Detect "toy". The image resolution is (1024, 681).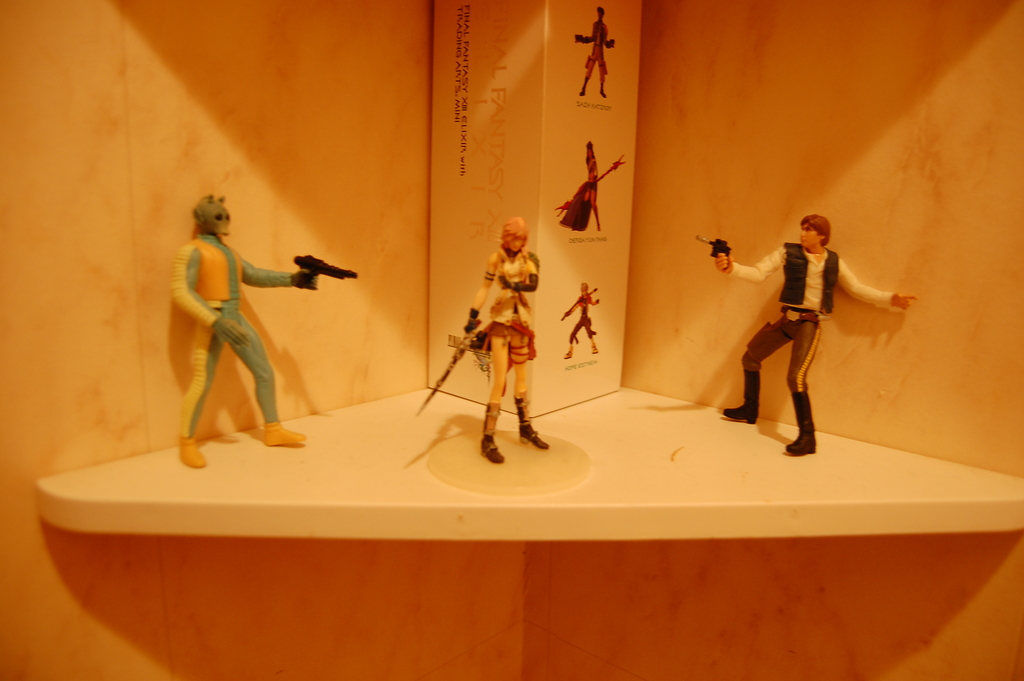
locate(444, 226, 561, 448).
